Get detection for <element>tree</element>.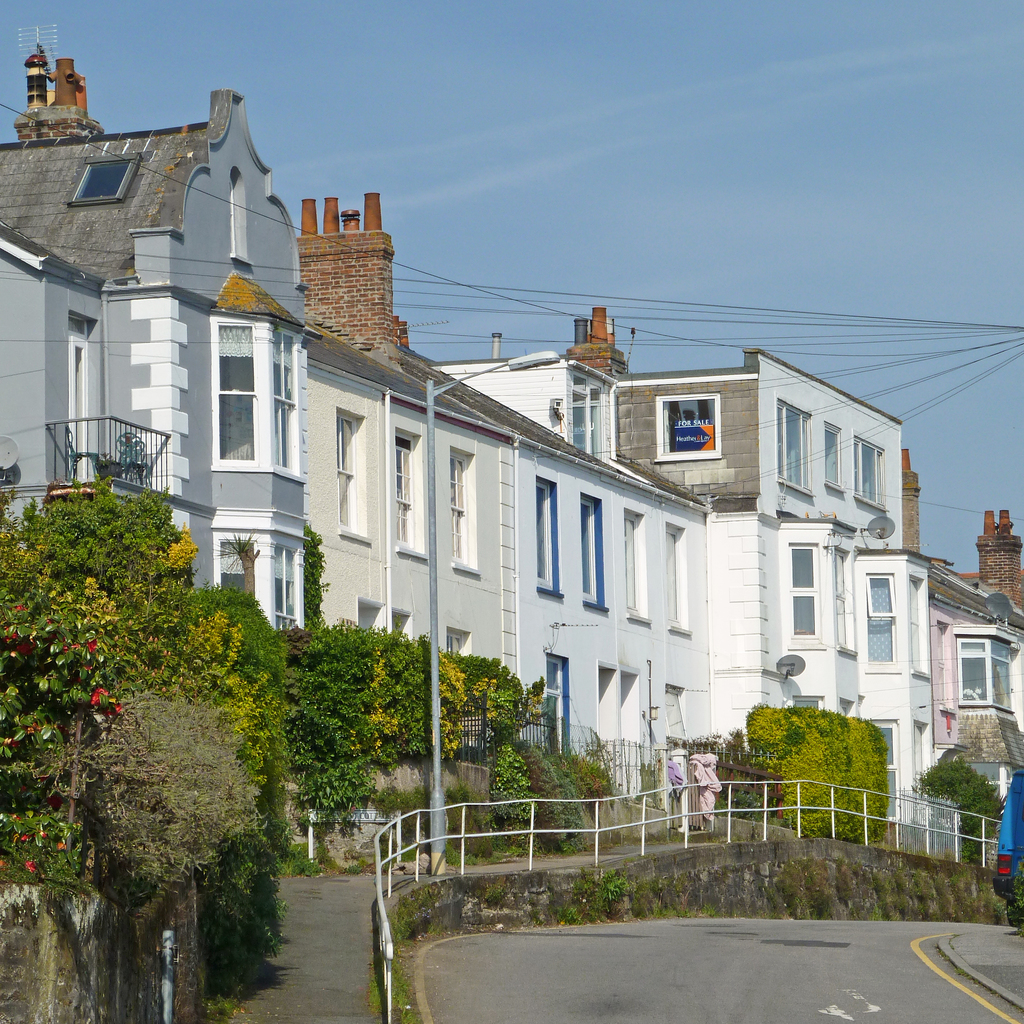
Detection: left=277, top=612, right=389, bottom=868.
